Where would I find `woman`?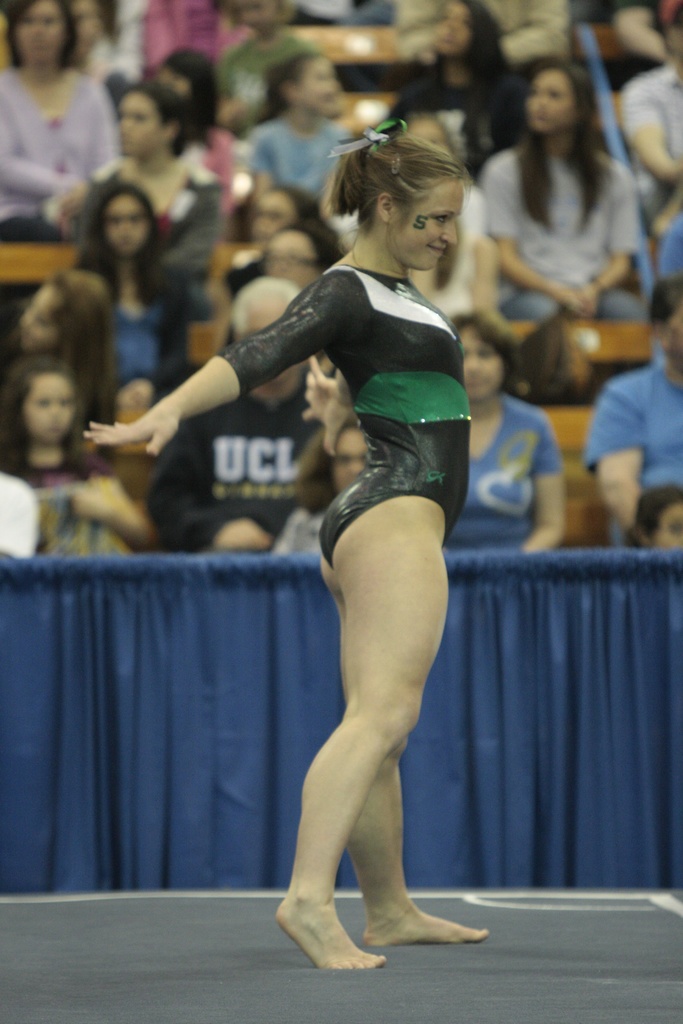
At <region>235, 181, 317, 269</region>.
